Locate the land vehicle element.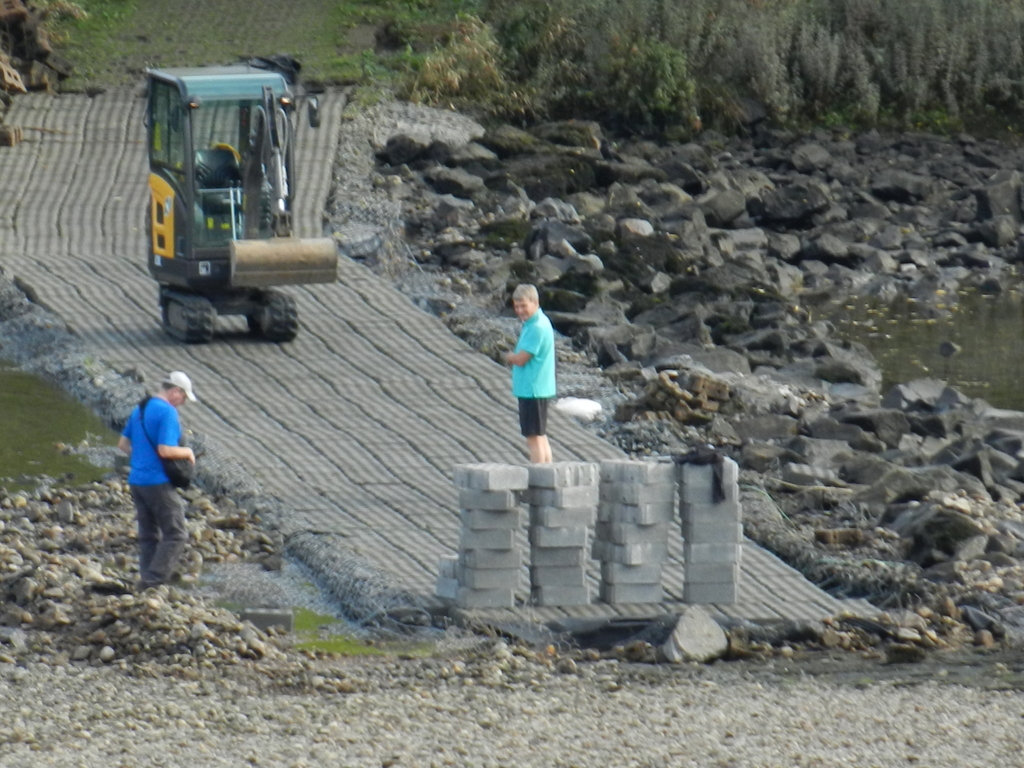
Element bbox: [left=132, top=47, right=338, bottom=349].
